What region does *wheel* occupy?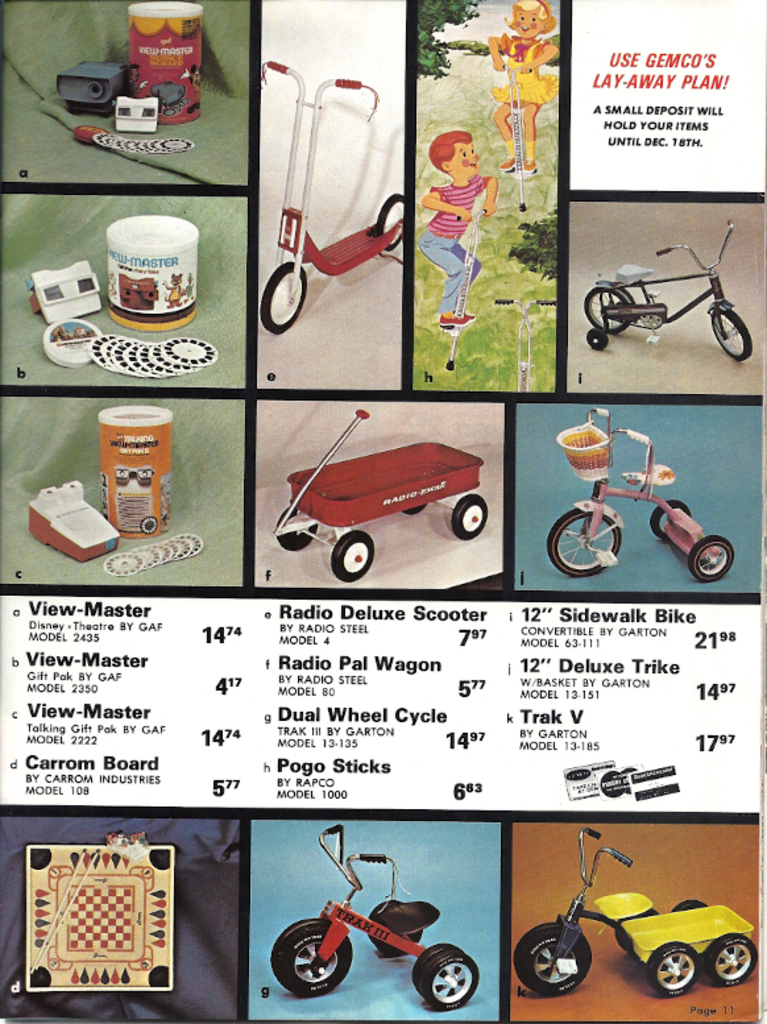
449, 493, 489, 538.
